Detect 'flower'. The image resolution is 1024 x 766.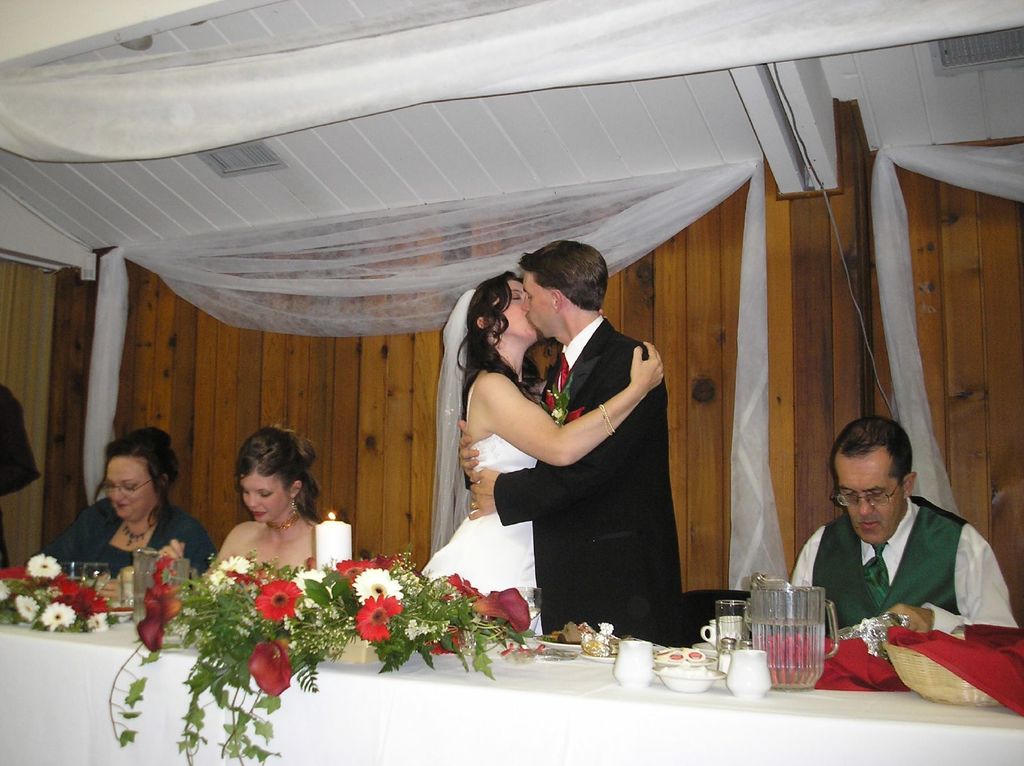
rect(0, 576, 12, 602).
